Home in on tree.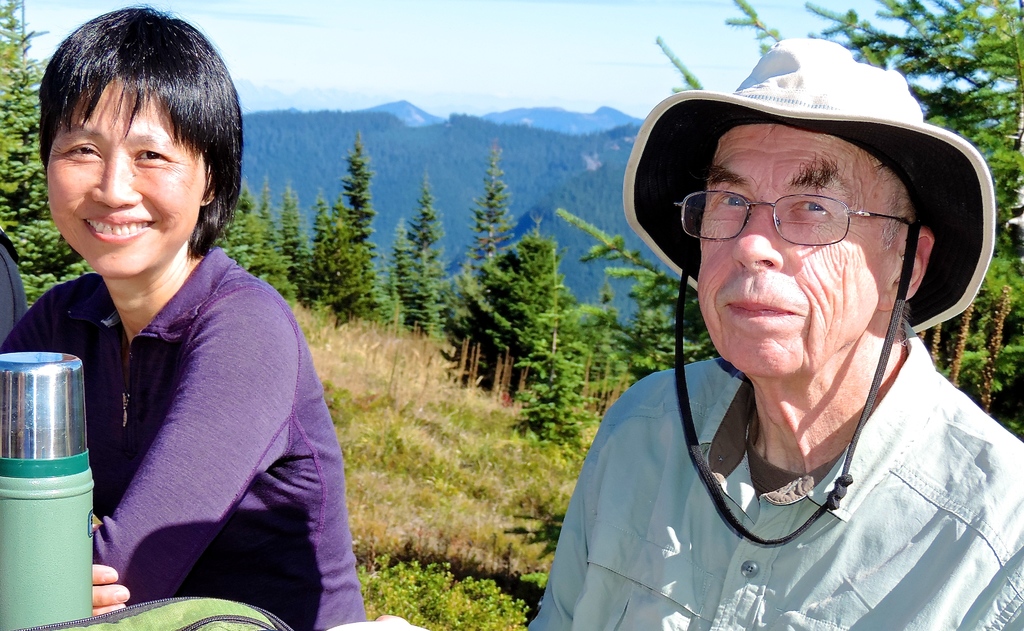
Homed in at locate(559, 302, 655, 408).
